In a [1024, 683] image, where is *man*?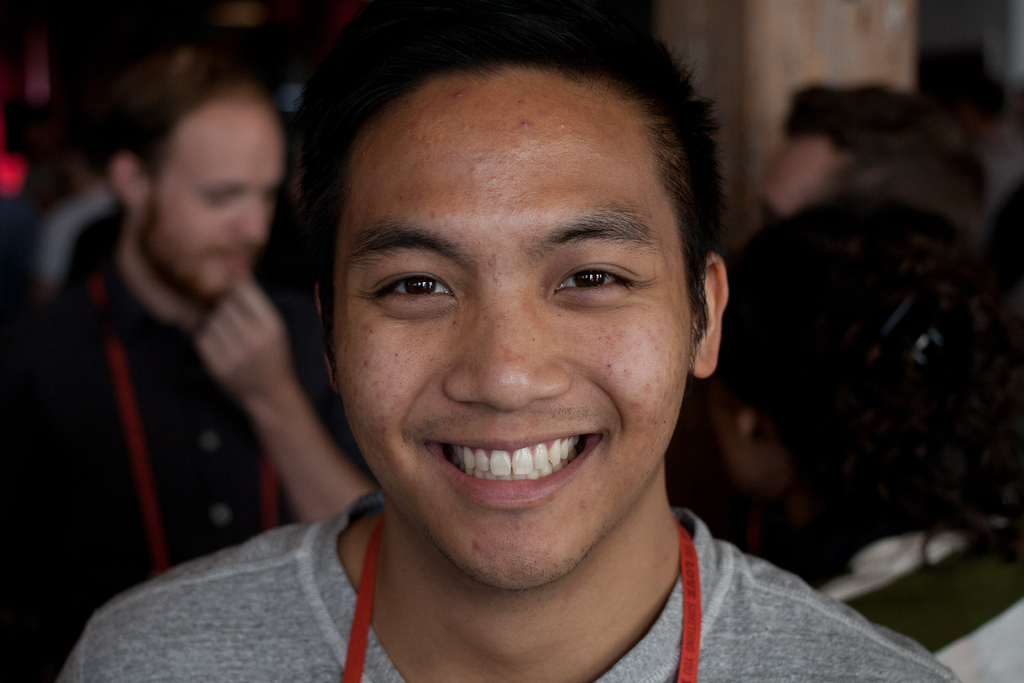
[0,39,380,682].
